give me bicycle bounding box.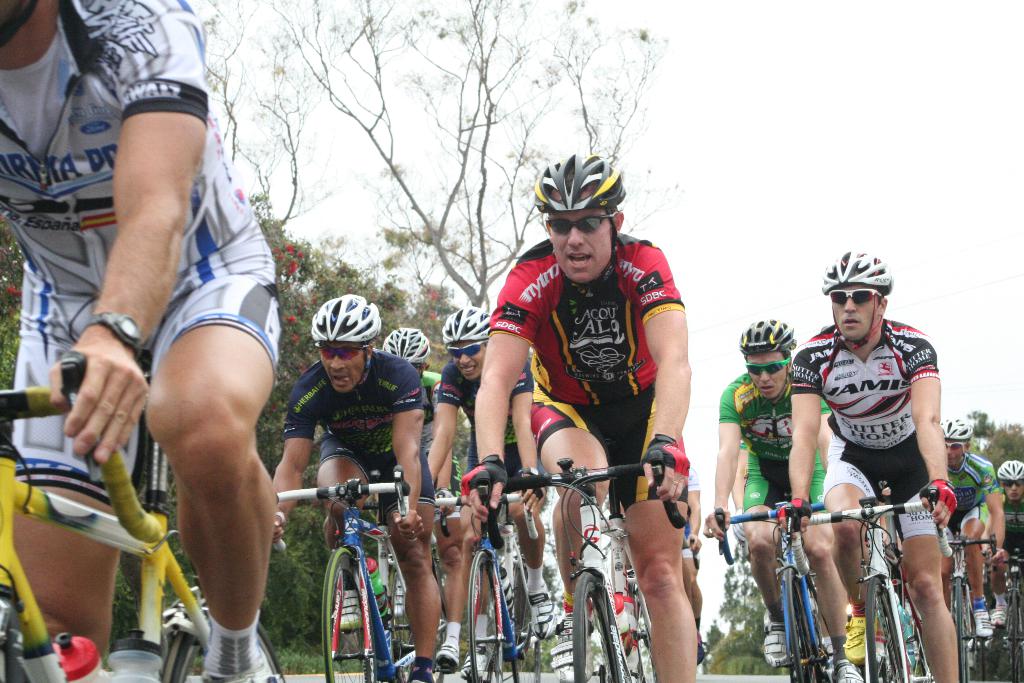
<box>786,484,938,682</box>.
